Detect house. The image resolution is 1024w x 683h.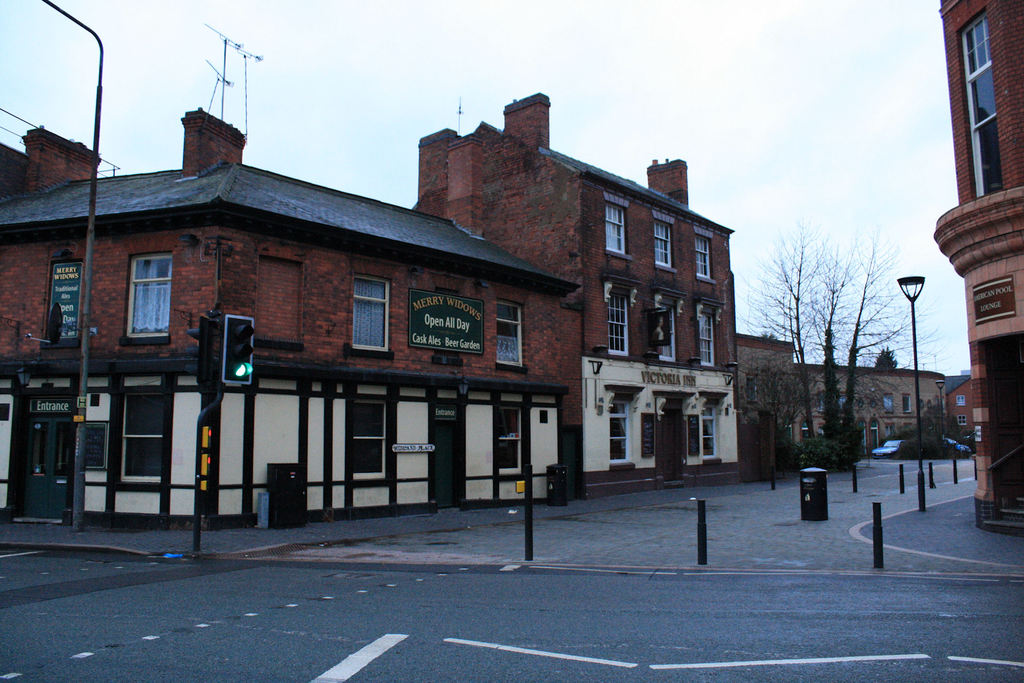
rect(788, 354, 955, 463).
